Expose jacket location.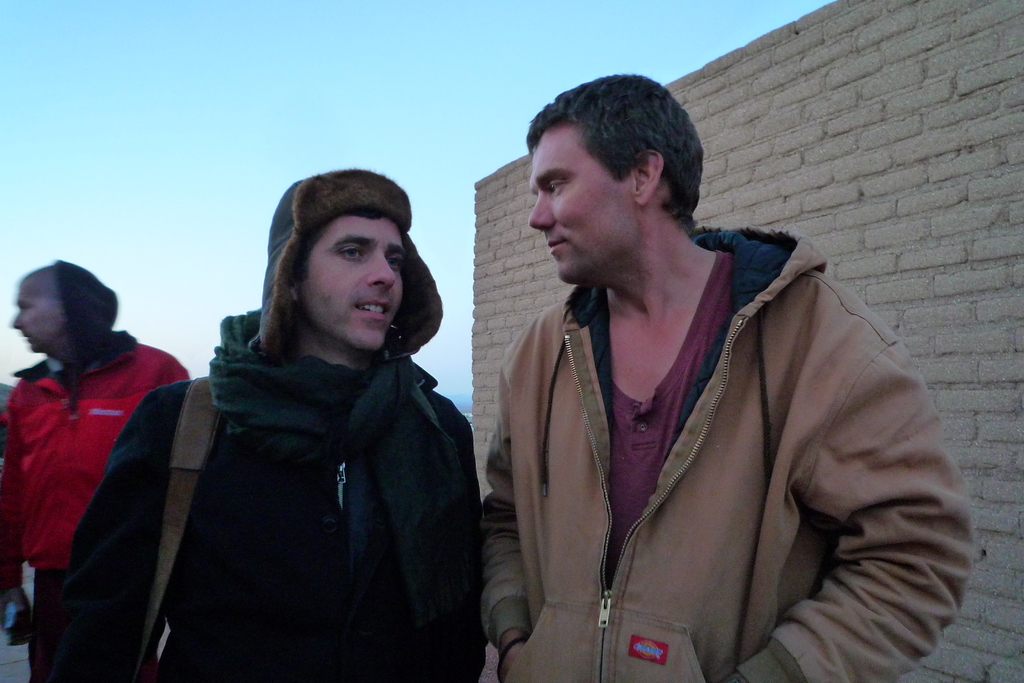
Exposed at Rect(76, 174, 488, 682).
